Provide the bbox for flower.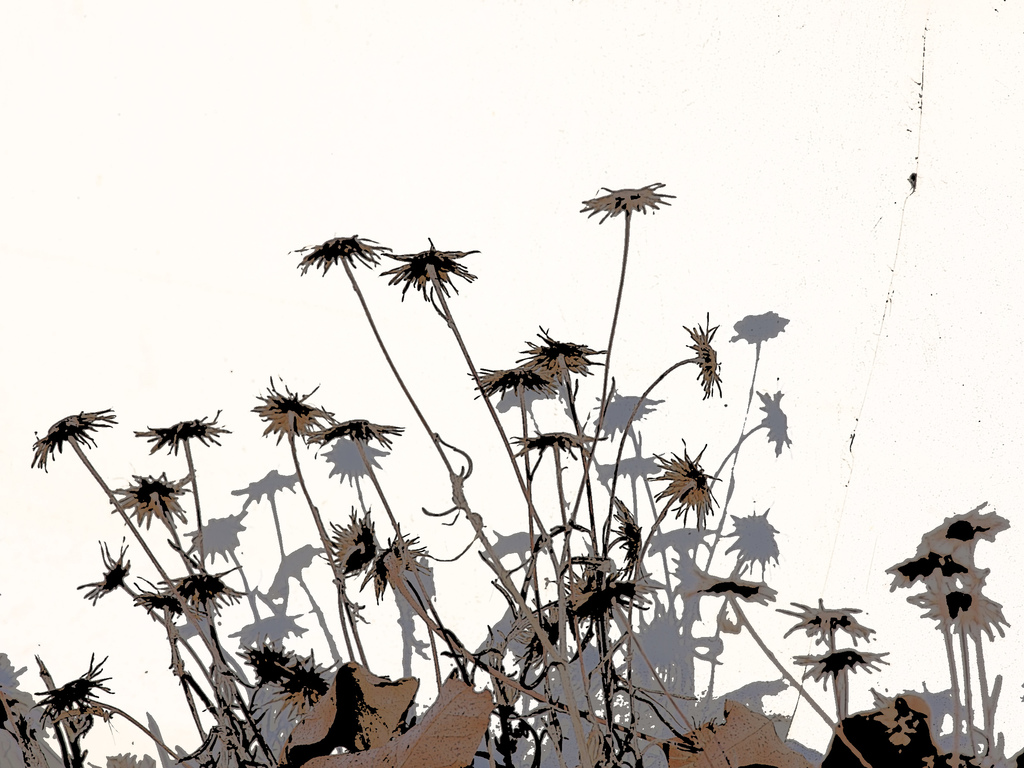
{"left": 132, "top": 406, "right": 221, "bottom": 454}.
